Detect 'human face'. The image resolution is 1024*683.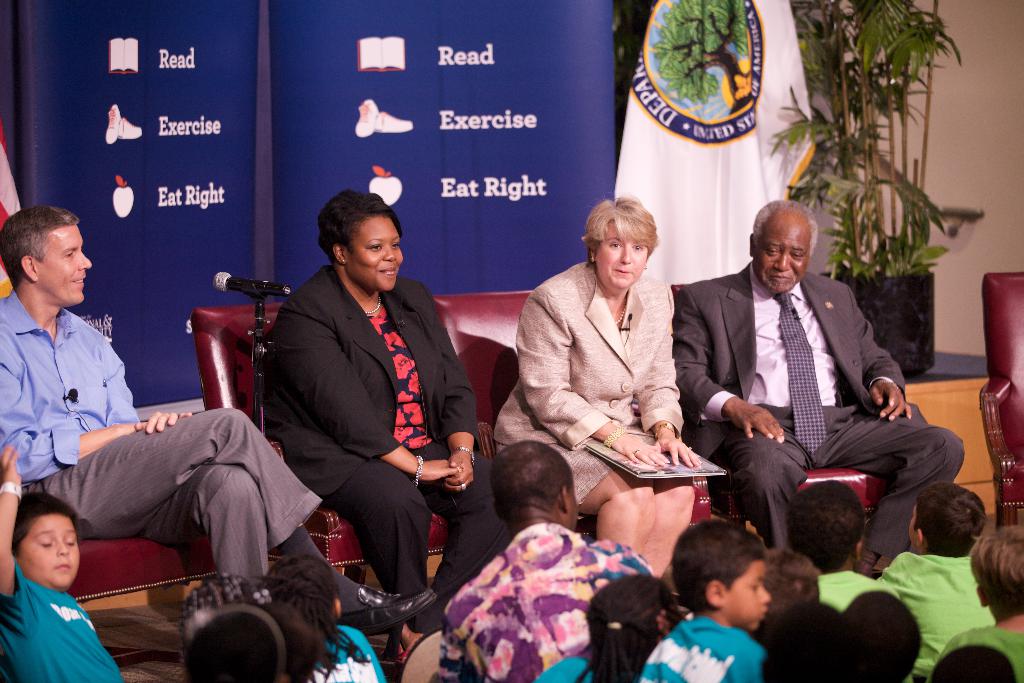
bbox=[35, 222, 95, 309].
